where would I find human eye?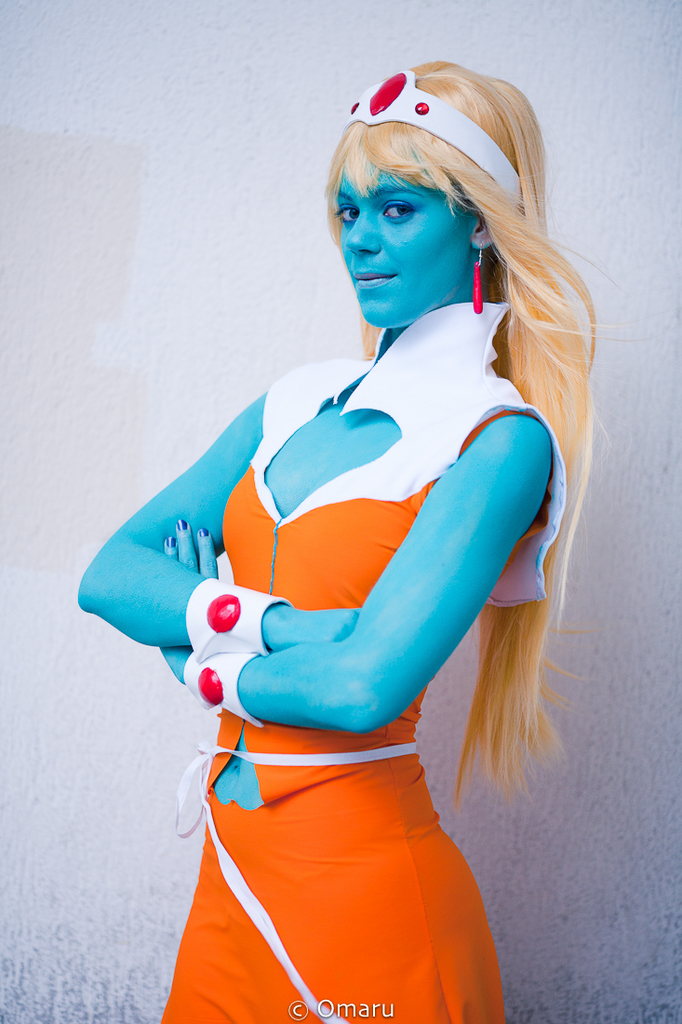
At (377,195,421,233).
